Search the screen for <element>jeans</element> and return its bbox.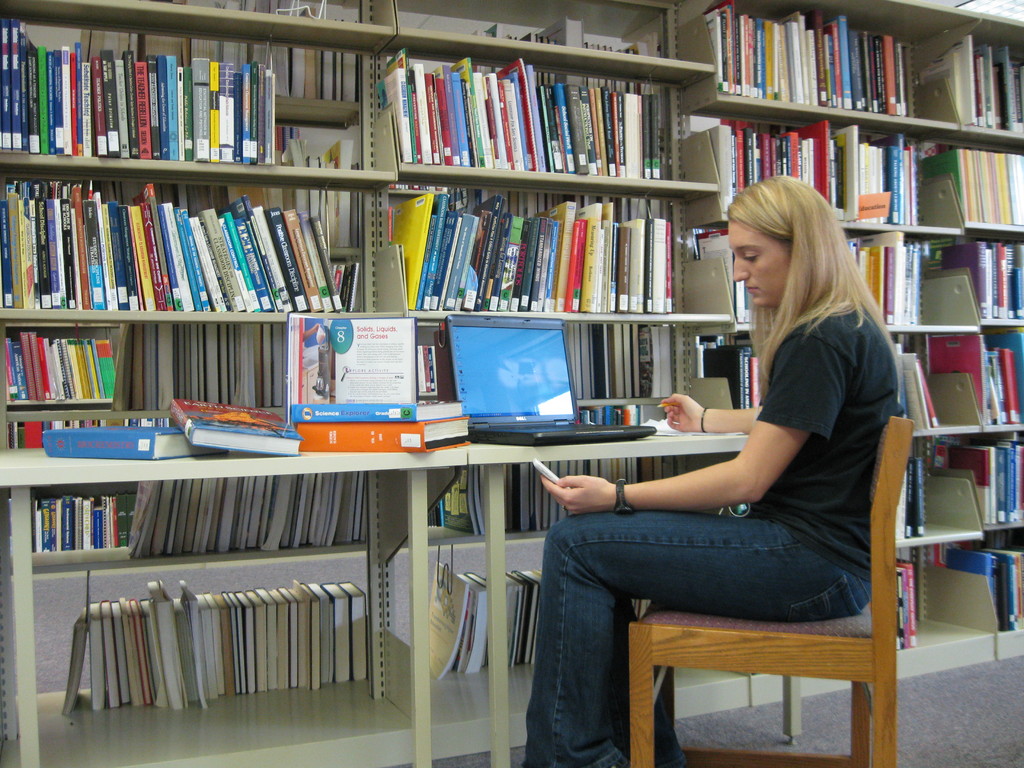
Found: (512, 513, 892, 767).
